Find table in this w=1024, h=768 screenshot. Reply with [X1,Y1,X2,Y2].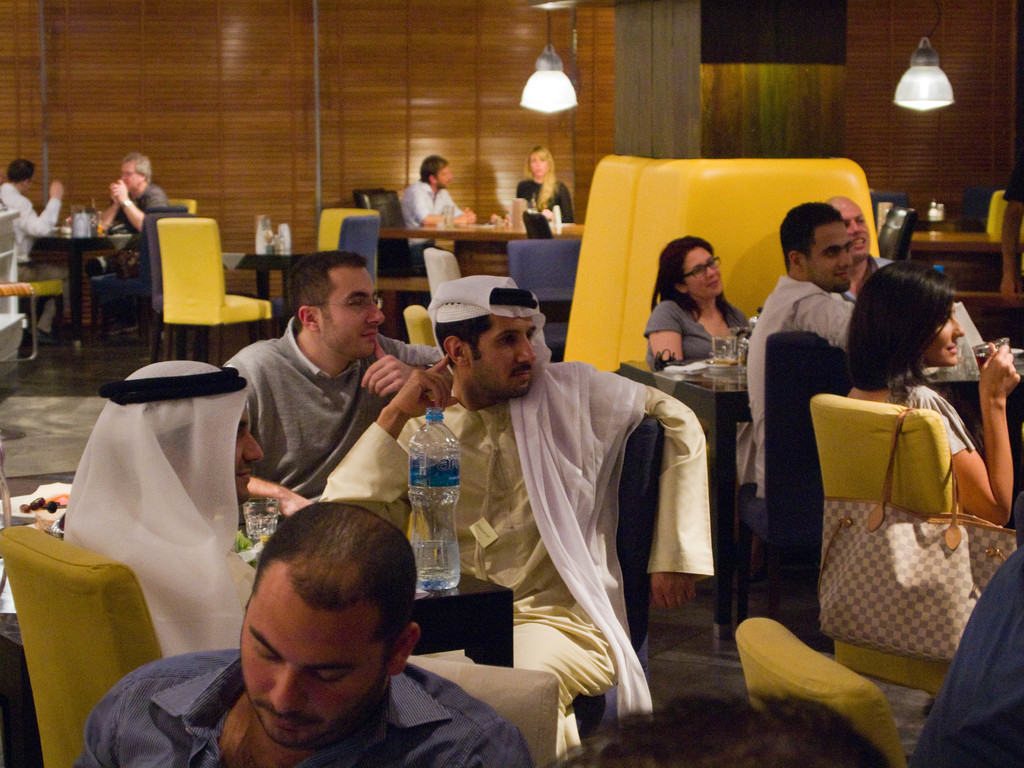
[34,235,137,327].
